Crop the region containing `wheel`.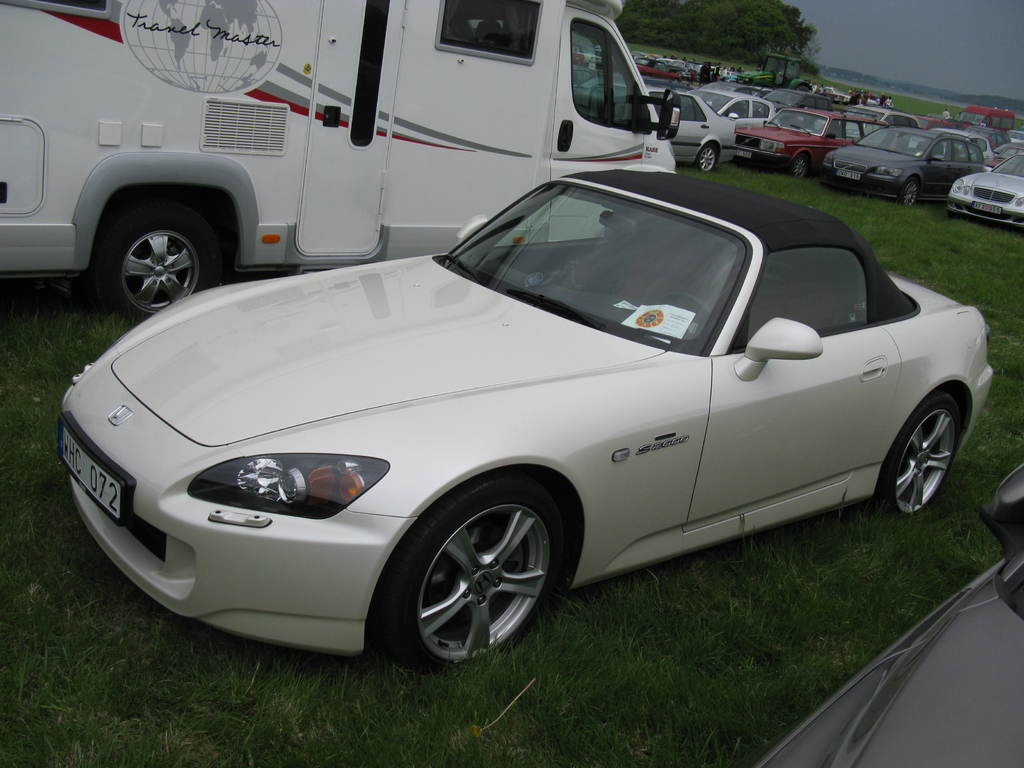
Crop region: (900, 176, 920, 206).
